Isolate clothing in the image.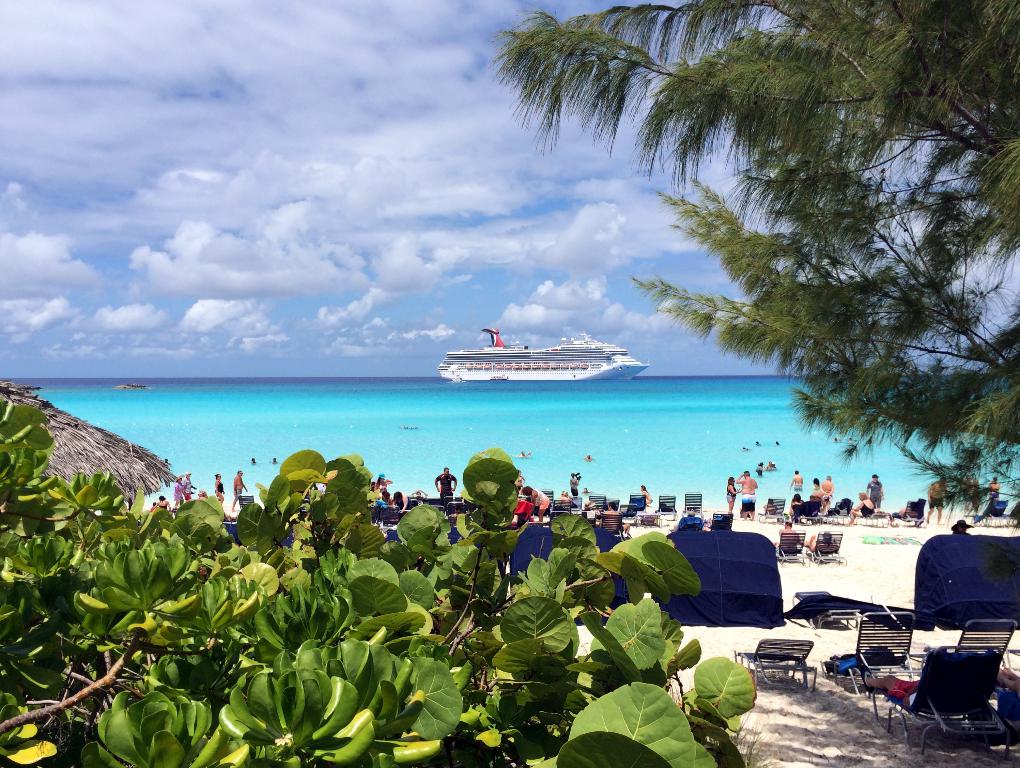
Isolated region: locate(174, 472, 184, 501).
